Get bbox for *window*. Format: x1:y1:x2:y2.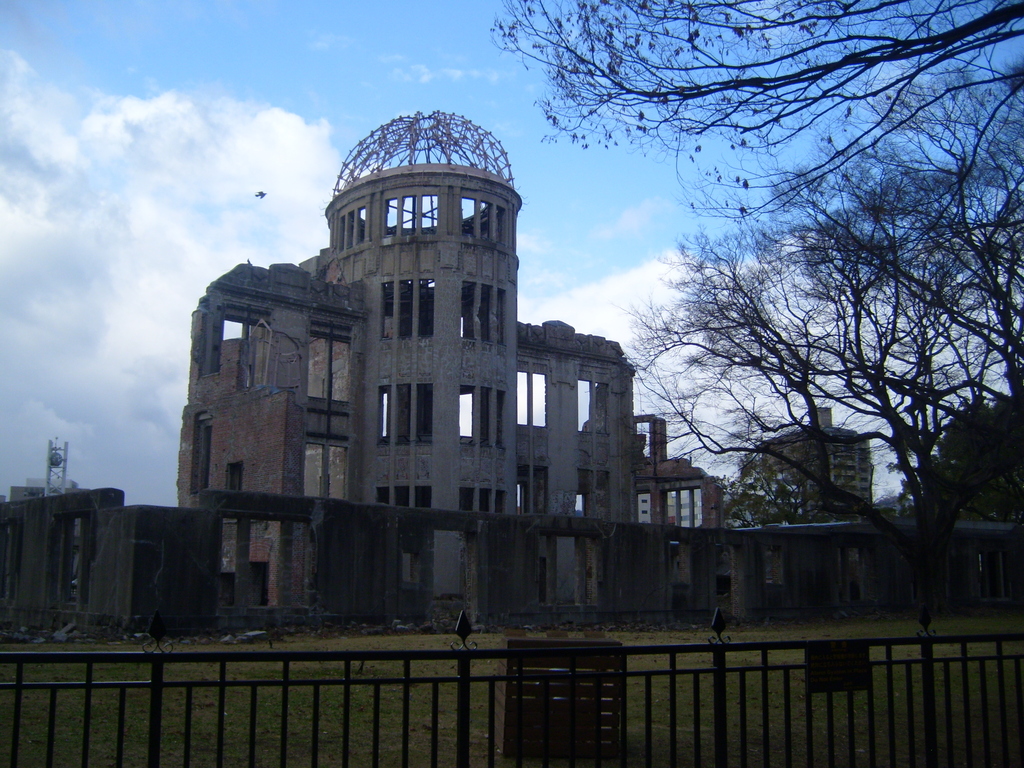
382:276:433:336.
